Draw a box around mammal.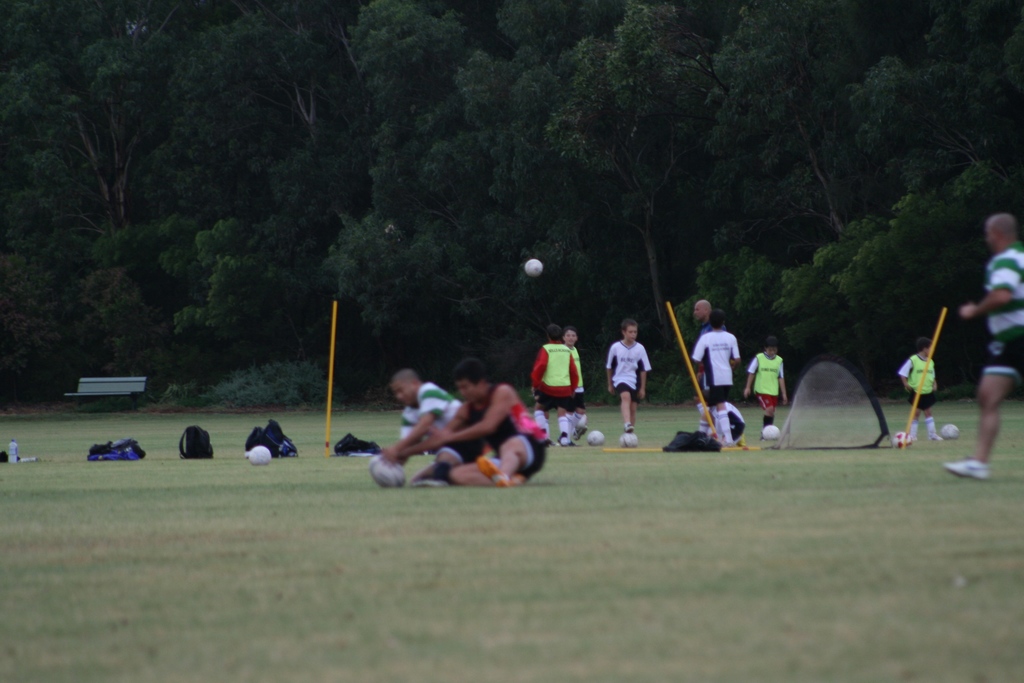
[694, 308, 742, 447].
